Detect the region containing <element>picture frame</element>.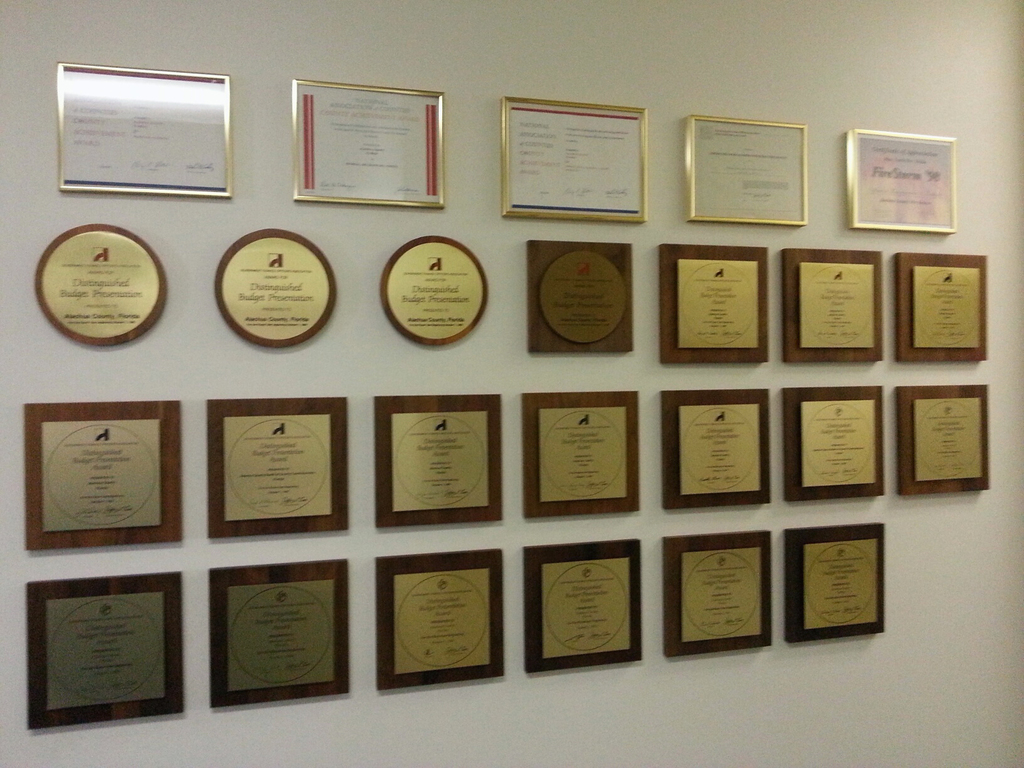
786,248,888,359.
